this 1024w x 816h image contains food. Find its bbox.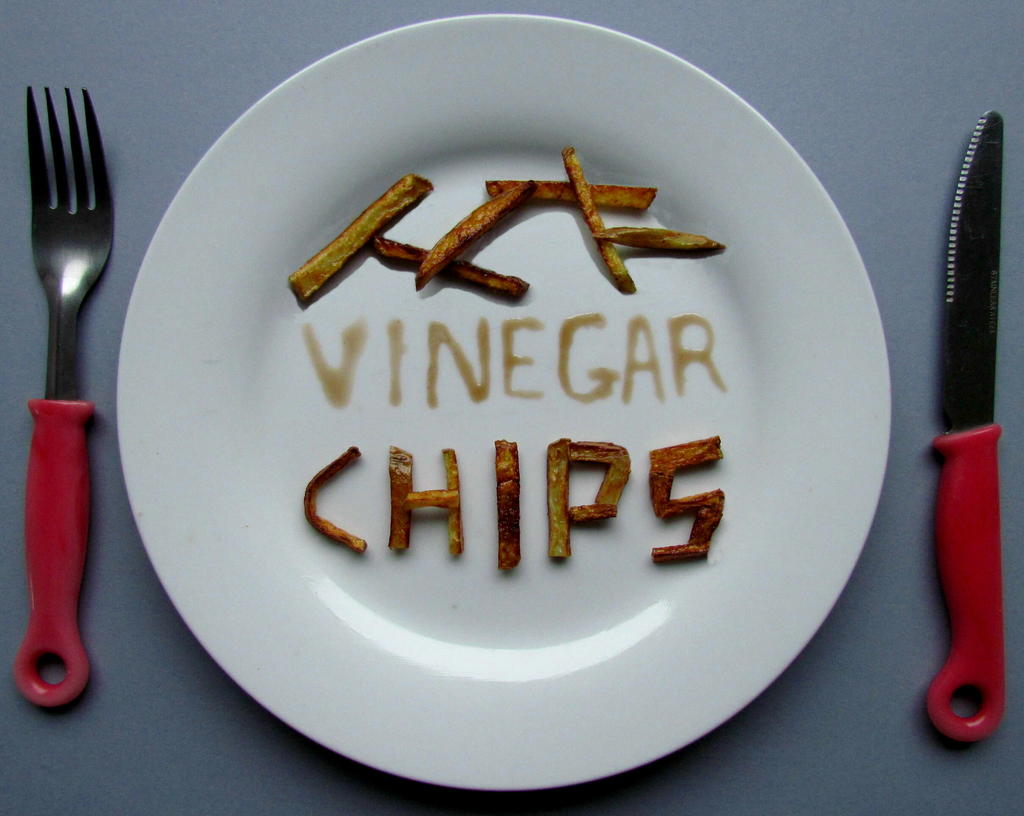
region(486, 182, 660, 211).
